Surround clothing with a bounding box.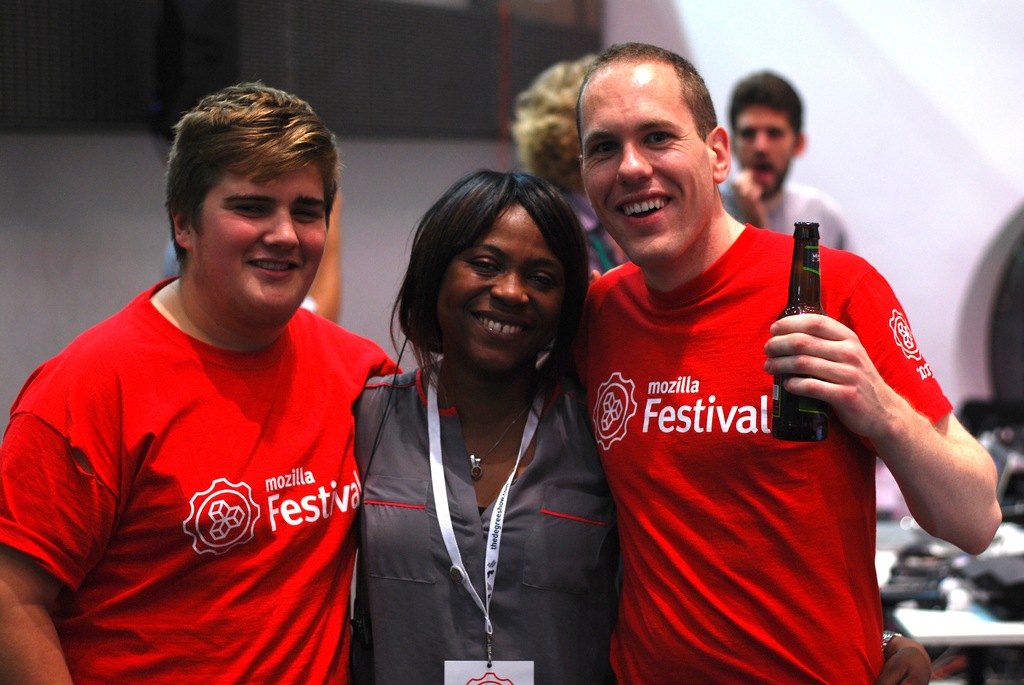
l=148, t=227, r=318, b=315.
